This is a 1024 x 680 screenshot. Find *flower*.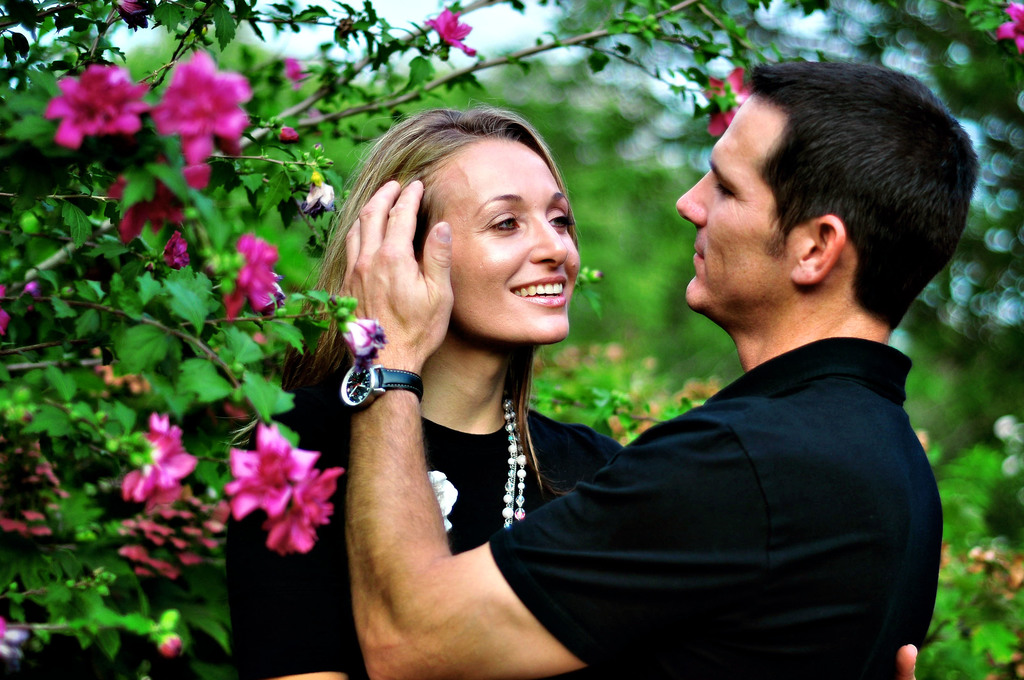
Bounding box: left=111, top=0, right=155, bottom=35.
